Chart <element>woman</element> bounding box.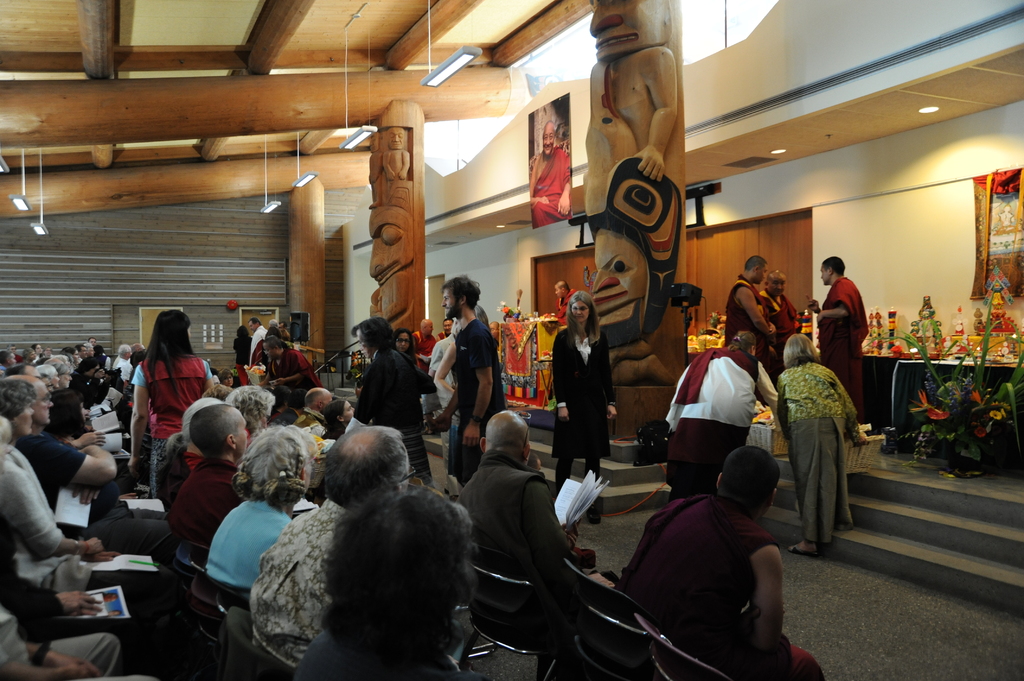
Charted: box=[668, 328, 780, 504].
